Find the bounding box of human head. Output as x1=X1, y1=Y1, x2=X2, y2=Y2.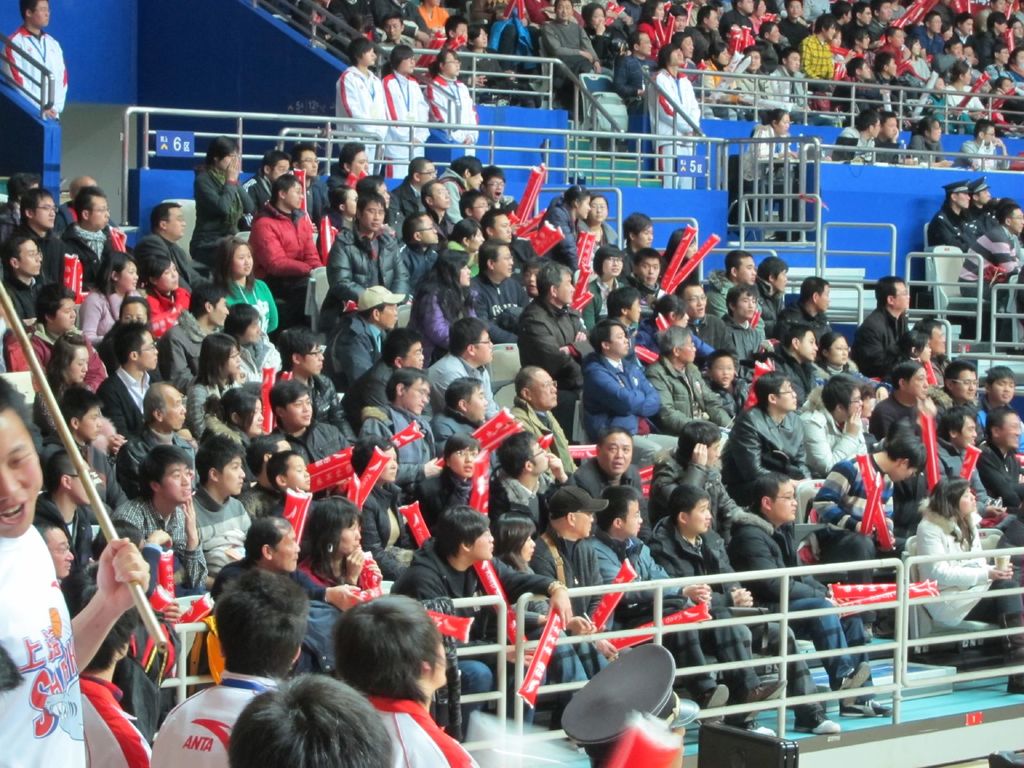
x1=634, y1=250, x2=662, y2=289.
